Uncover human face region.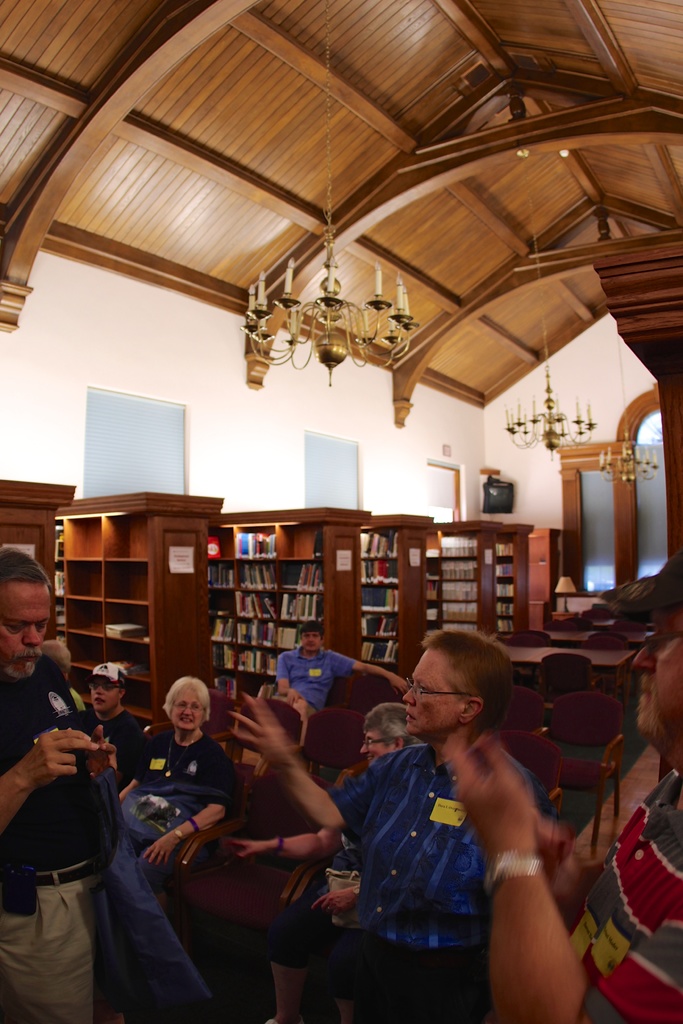
Uncovered: bbox(0, 585, 54, 676).
